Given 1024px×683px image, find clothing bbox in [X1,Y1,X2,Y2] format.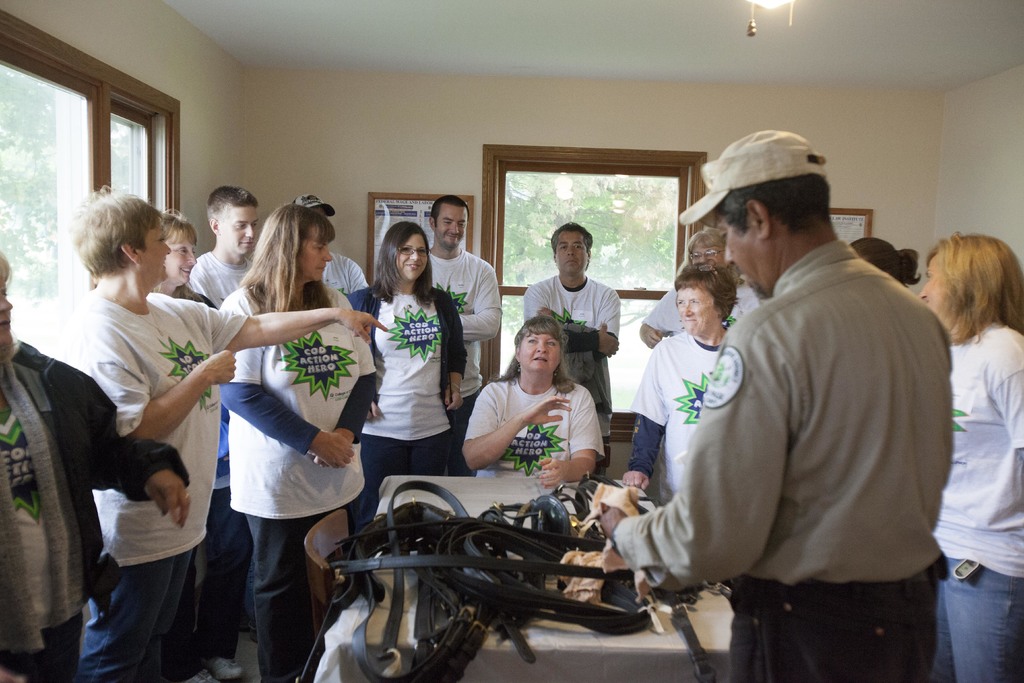
[0,325,201,682].
